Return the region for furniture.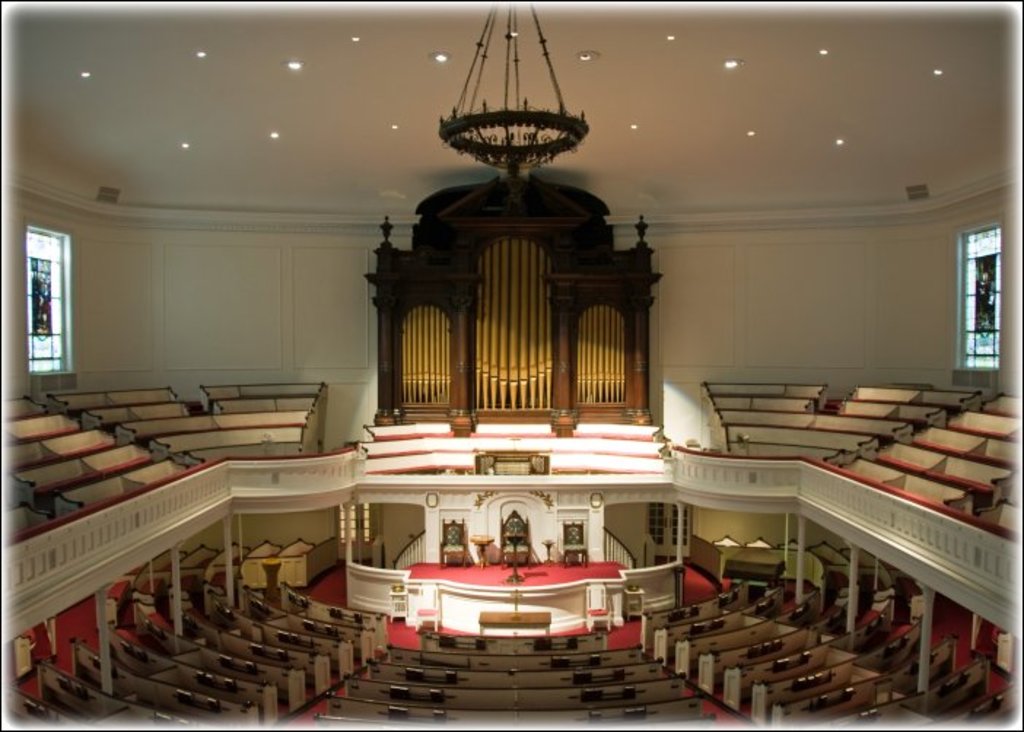
left=626, top=585, right=646, bottom=621.
